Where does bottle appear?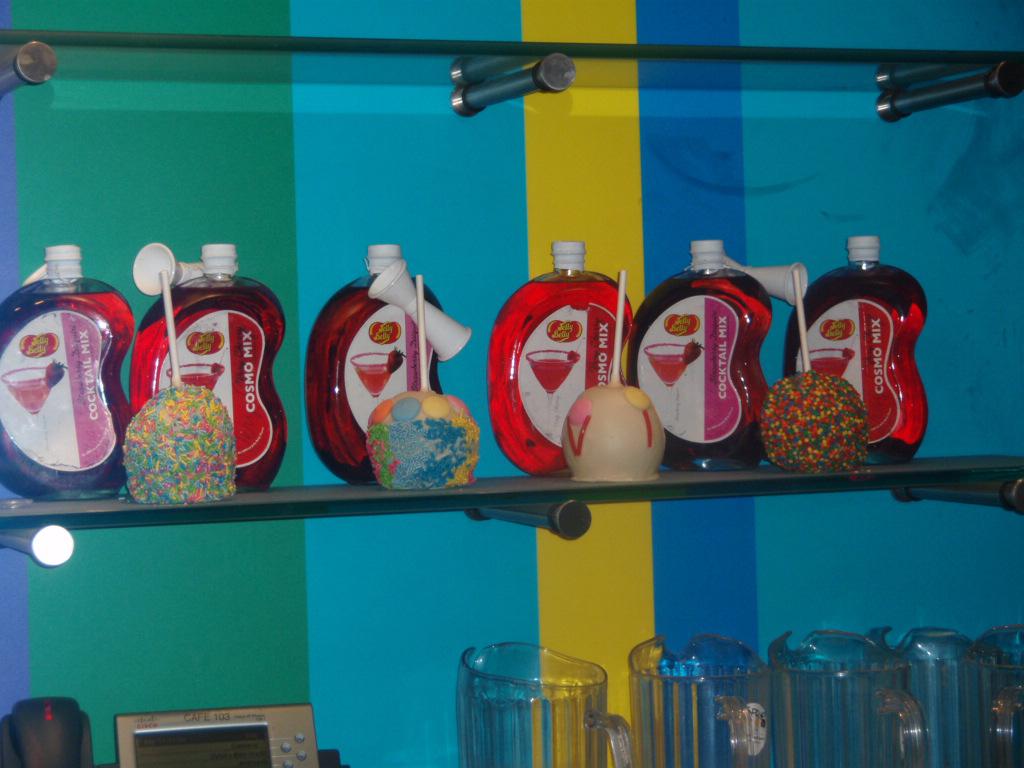
Appears at <bbox>0, 239, 140, 512</bbox>.
